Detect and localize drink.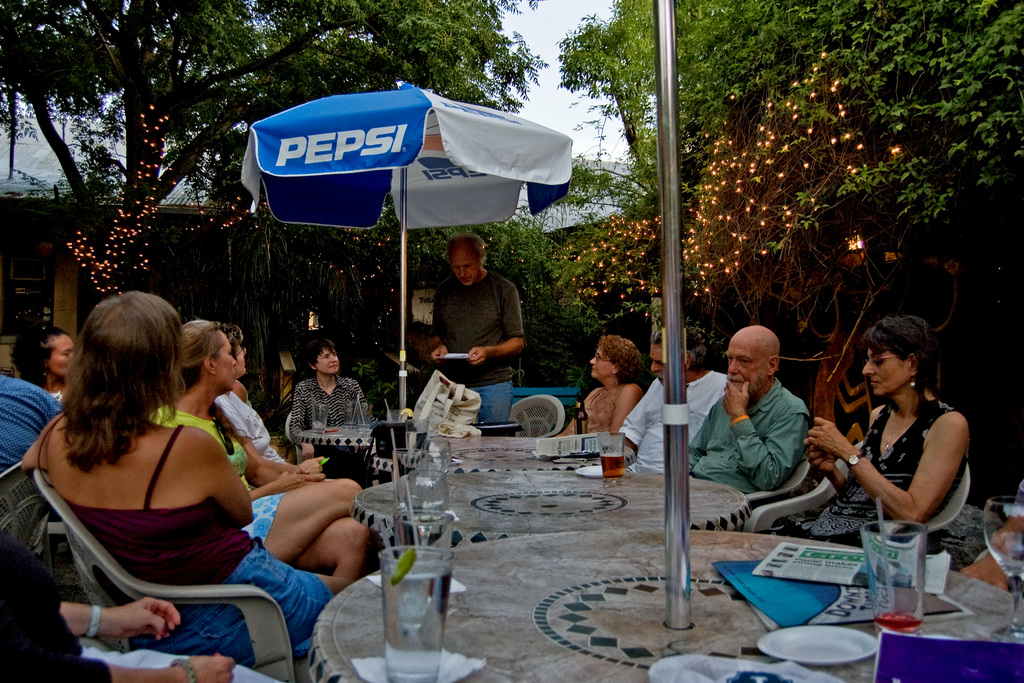
Localized at detection(396, 473, 455, 553).
